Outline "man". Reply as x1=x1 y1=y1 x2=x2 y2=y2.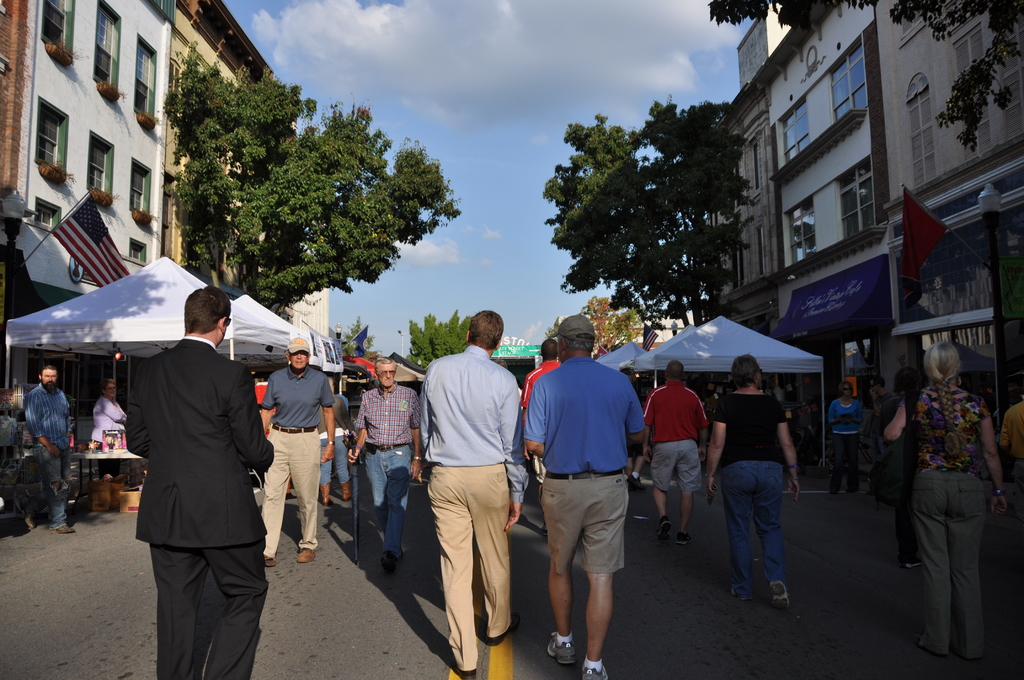
x1=346 y1=359 x2=422 y2=578.
